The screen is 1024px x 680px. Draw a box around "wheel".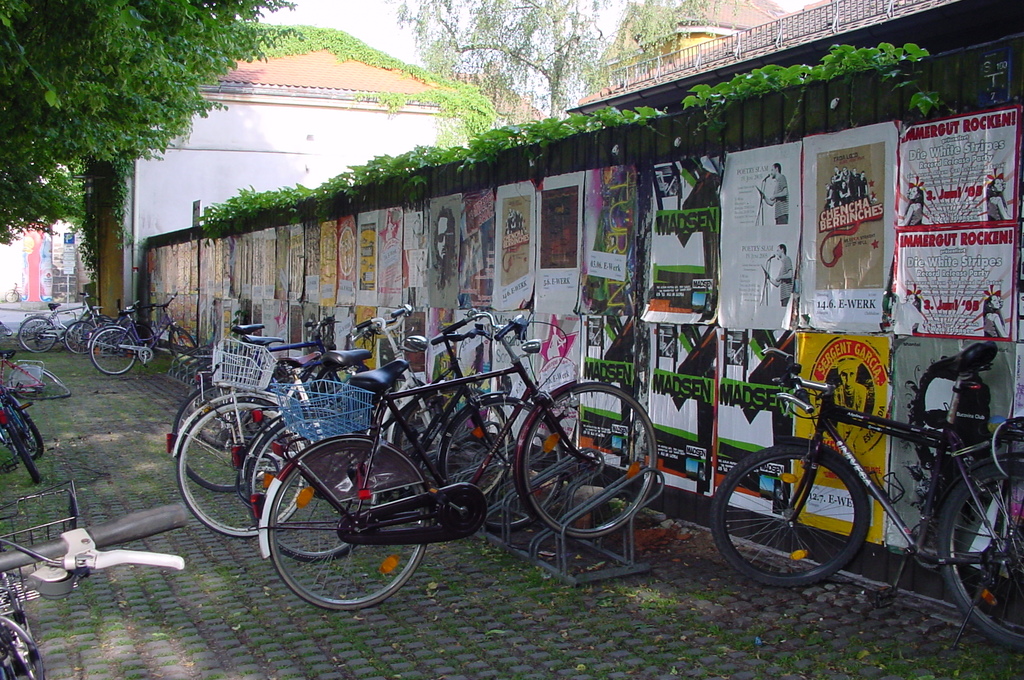
bbox=[125, 320, 157, 355].
